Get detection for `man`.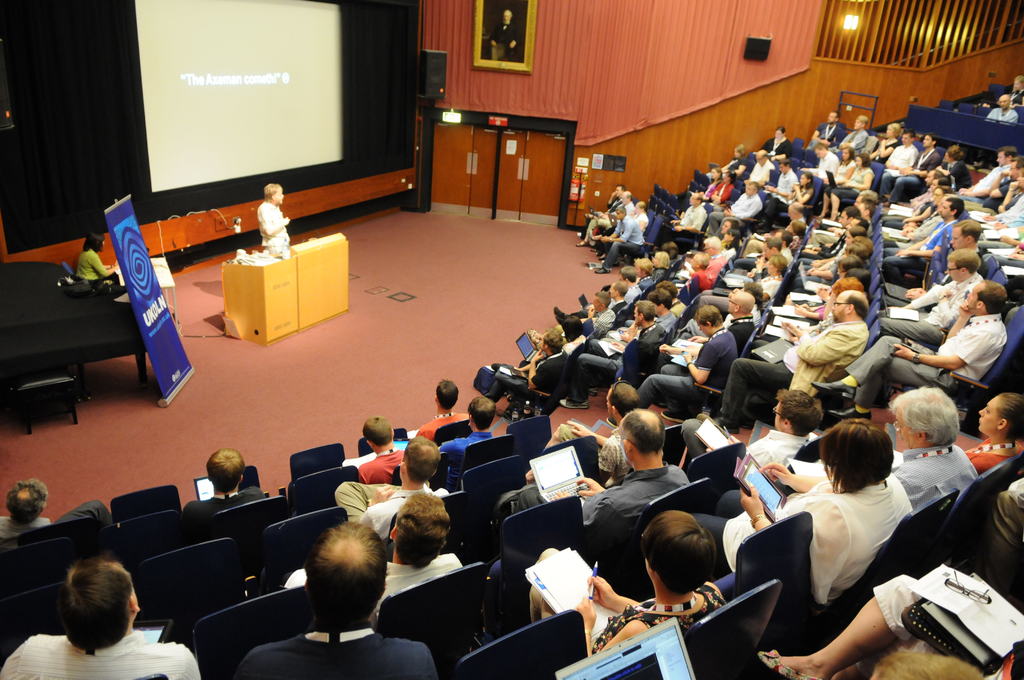
Detection: BBox(519, 408, 689, 539).
